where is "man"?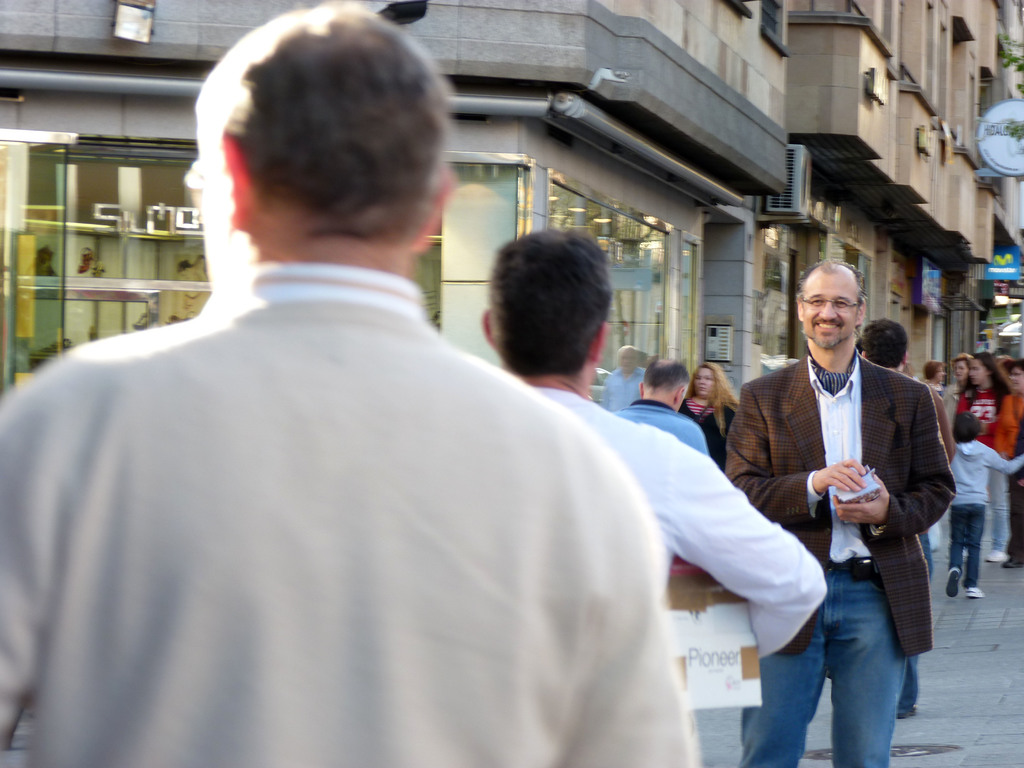
478 229 820 672.
